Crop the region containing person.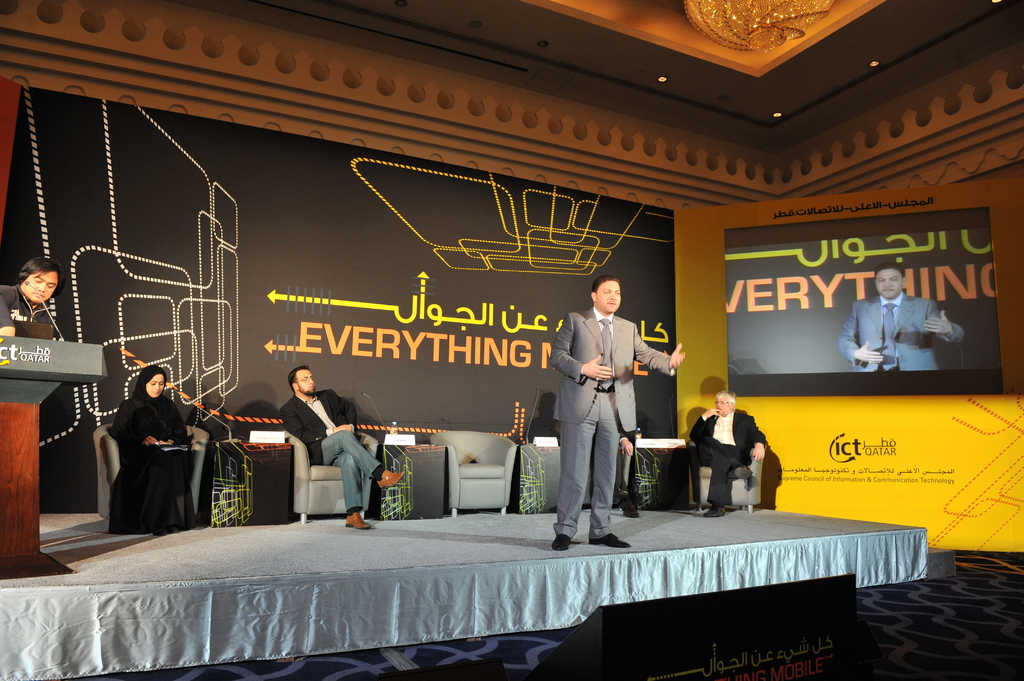
Crop region: [276, 365, 401, 536].
